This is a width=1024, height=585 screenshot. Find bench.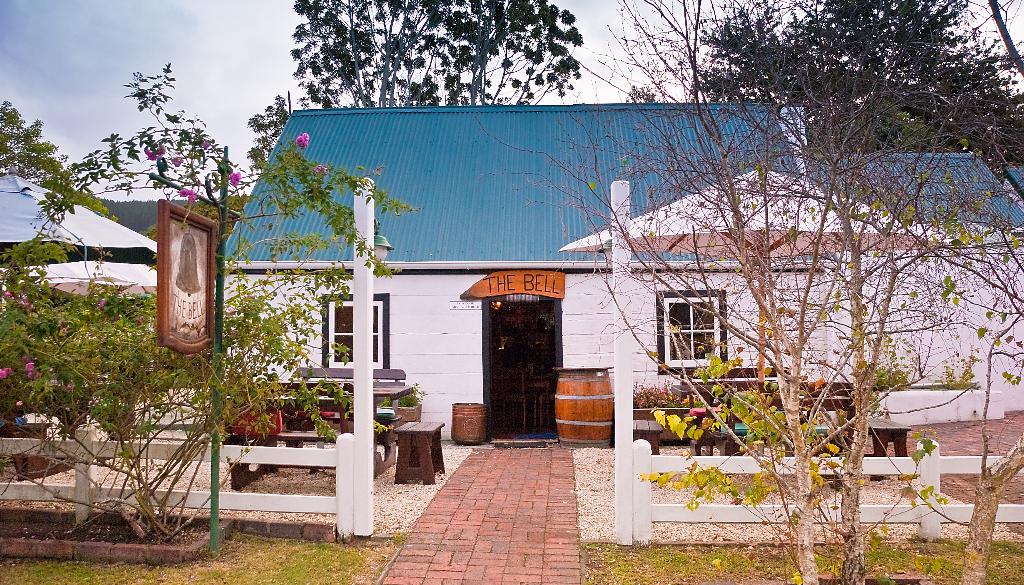
Bounding box: (628,408,669,461).
